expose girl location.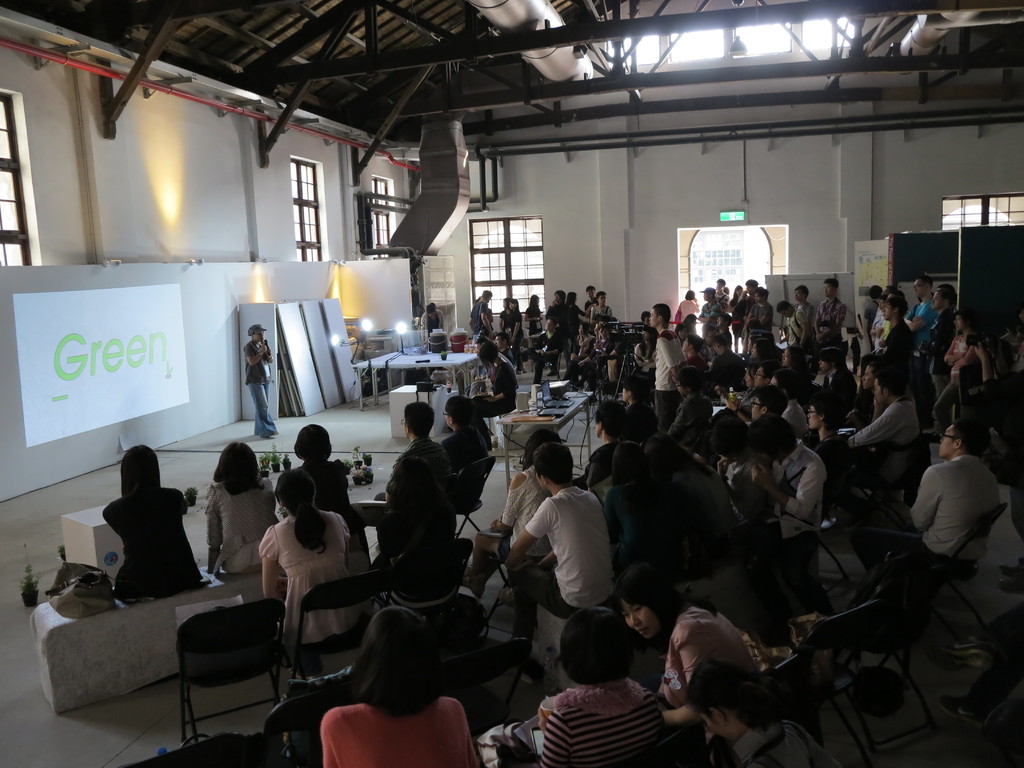
Exposed at Rect(620, 563, 778, 751).
